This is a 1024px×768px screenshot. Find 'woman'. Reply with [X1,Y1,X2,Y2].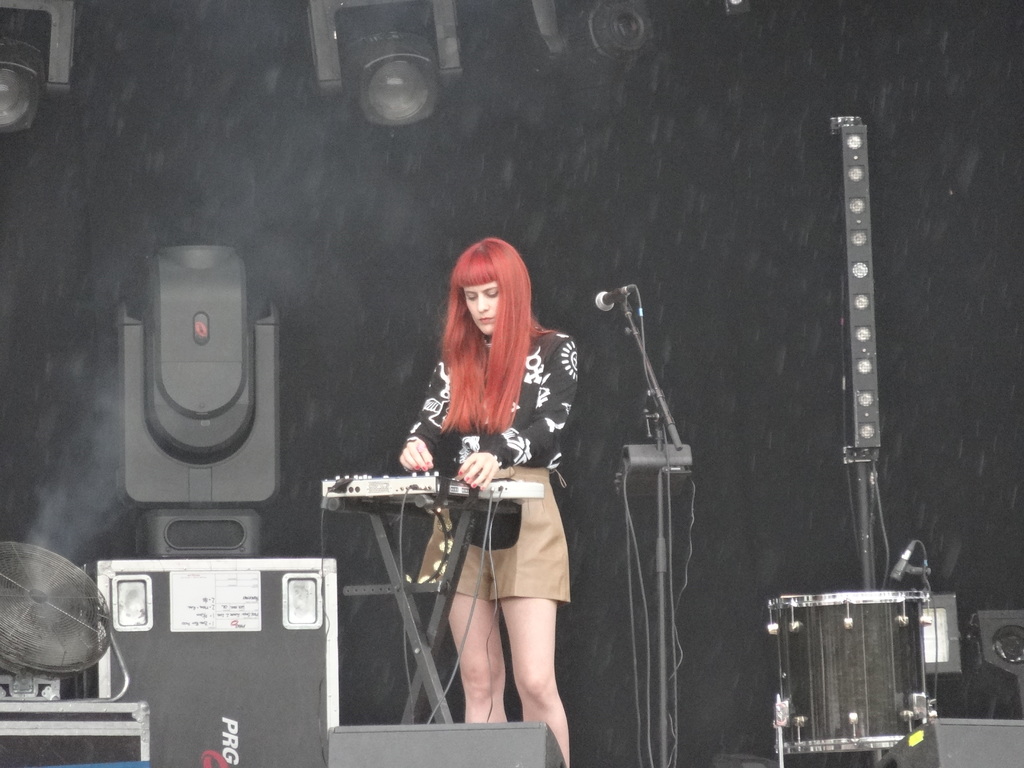
[383,249,589,717].
